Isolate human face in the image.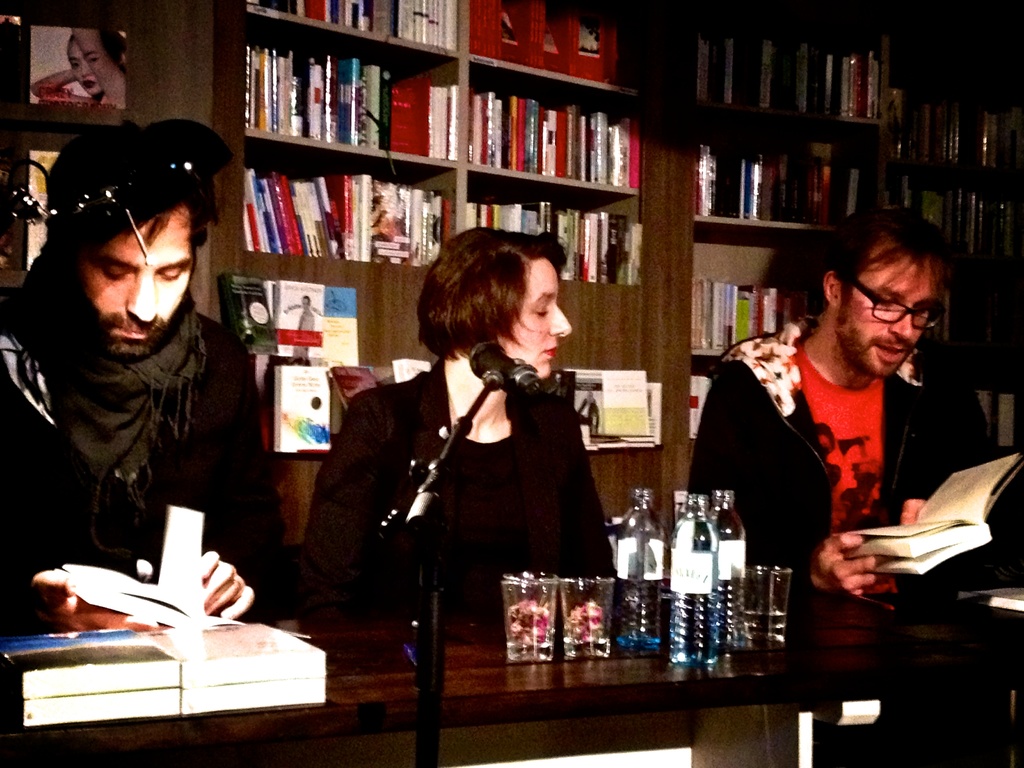
Isolated region: x1=833 y1=250 x2=938 y2=382.
